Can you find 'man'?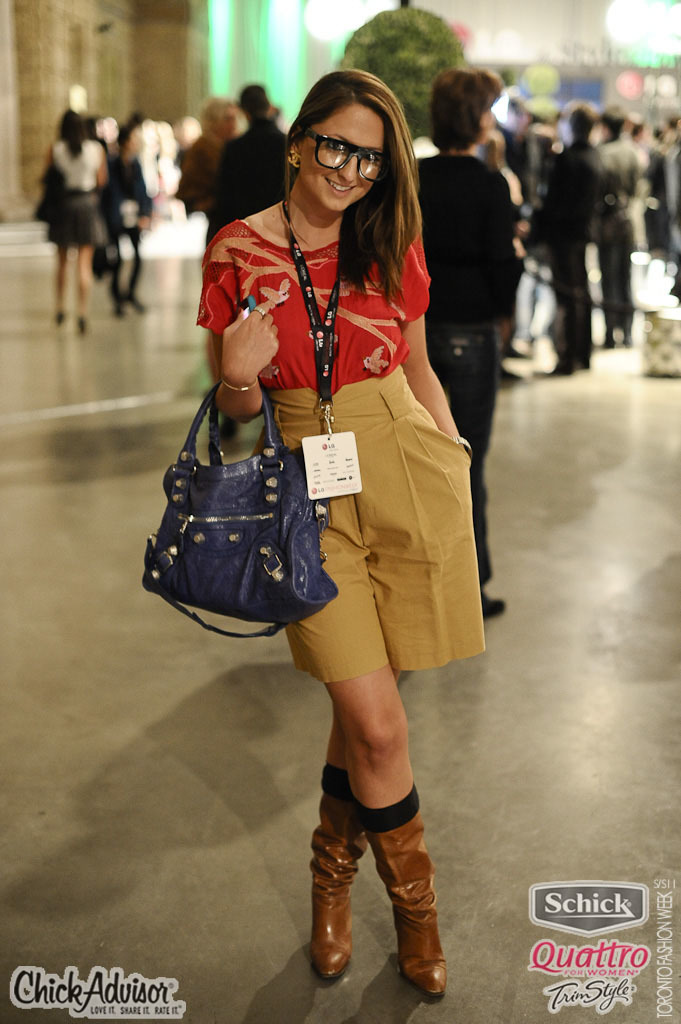
Yes, bounding box: left=520, top=114, right=605, bottom=374.
